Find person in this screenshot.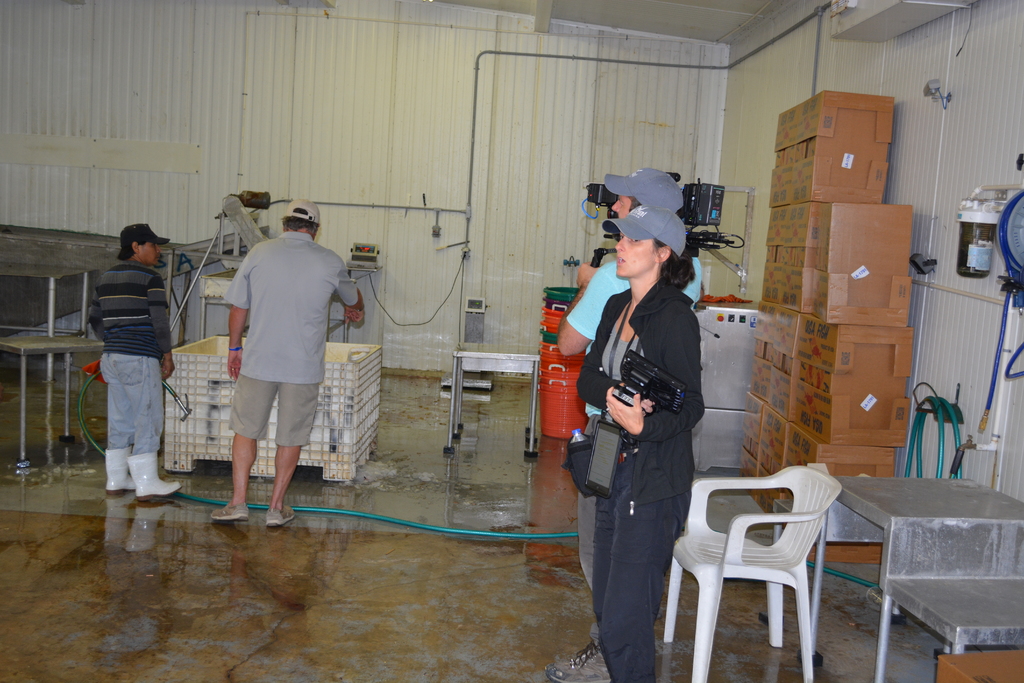
The bounding box for person is locate(548, 169, 701, 680).
